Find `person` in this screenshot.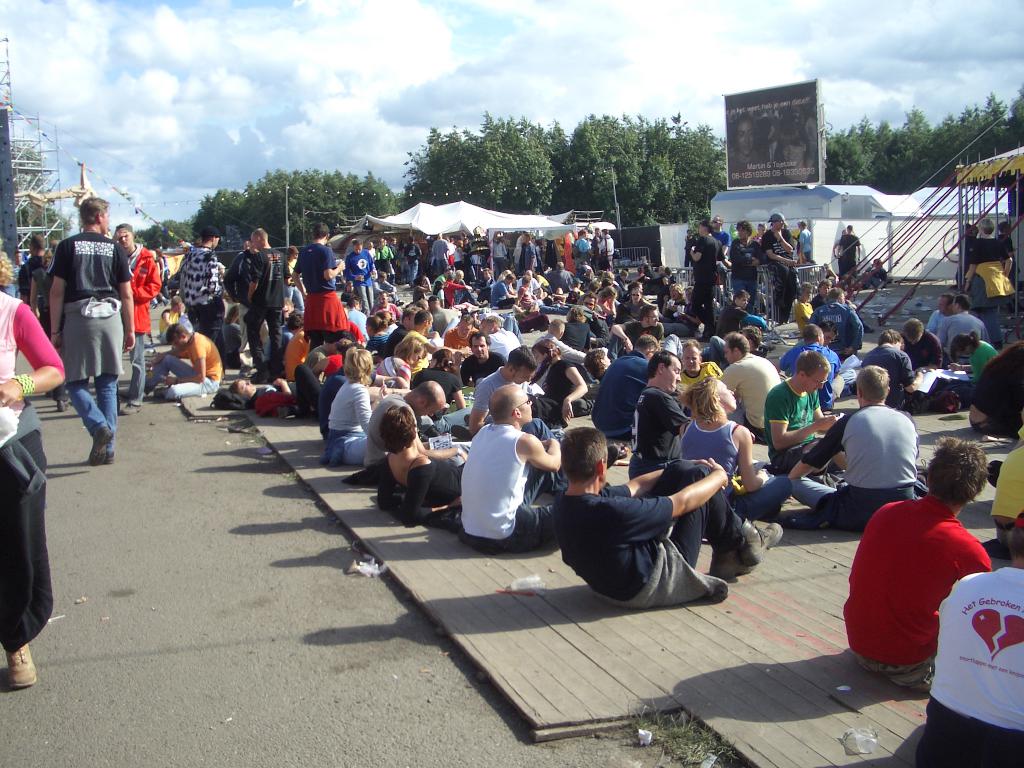
The bounding box for `person` is <region>718, 287, 758, 340</region>.
